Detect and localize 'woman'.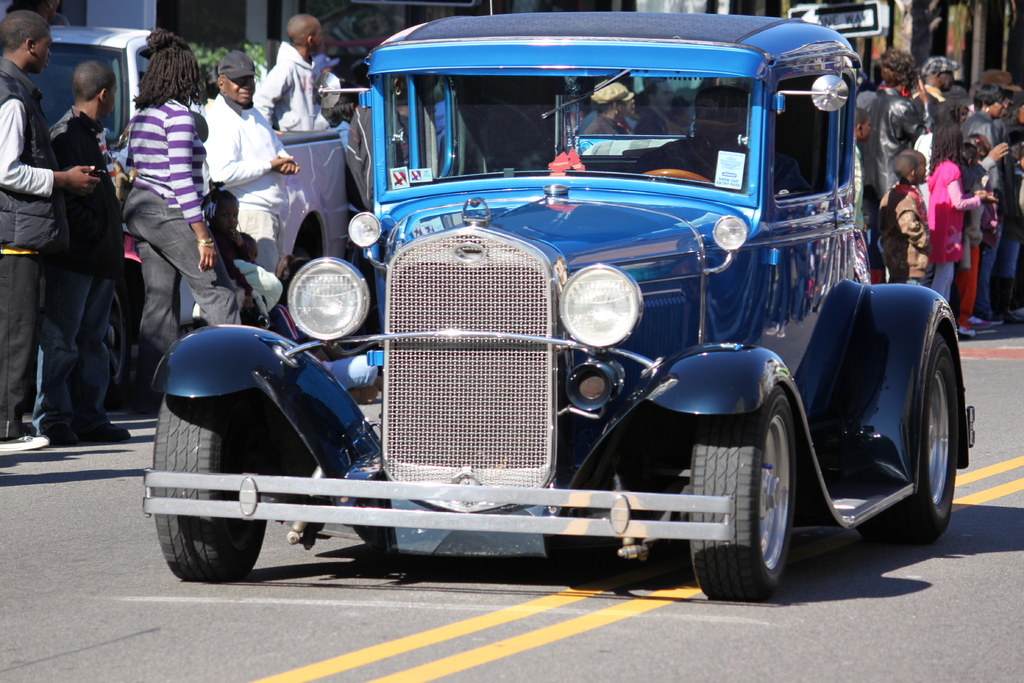
Localized at <region>955, 81, 1012, 334</region>.
